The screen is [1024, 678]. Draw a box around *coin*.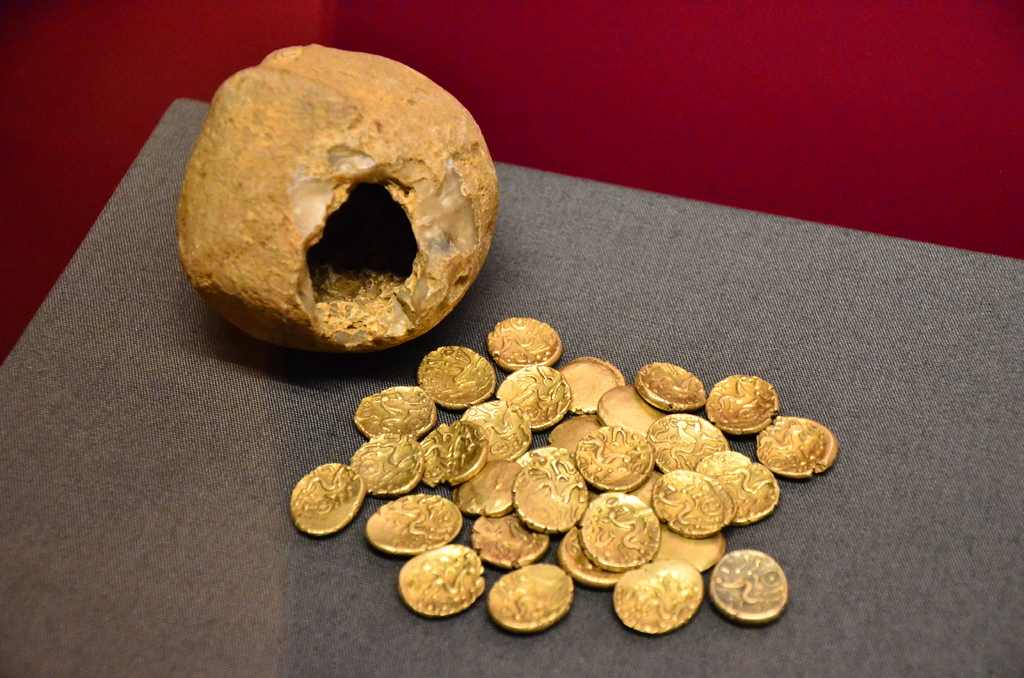
x1=283 y1=455 x2=367 y2=542.
